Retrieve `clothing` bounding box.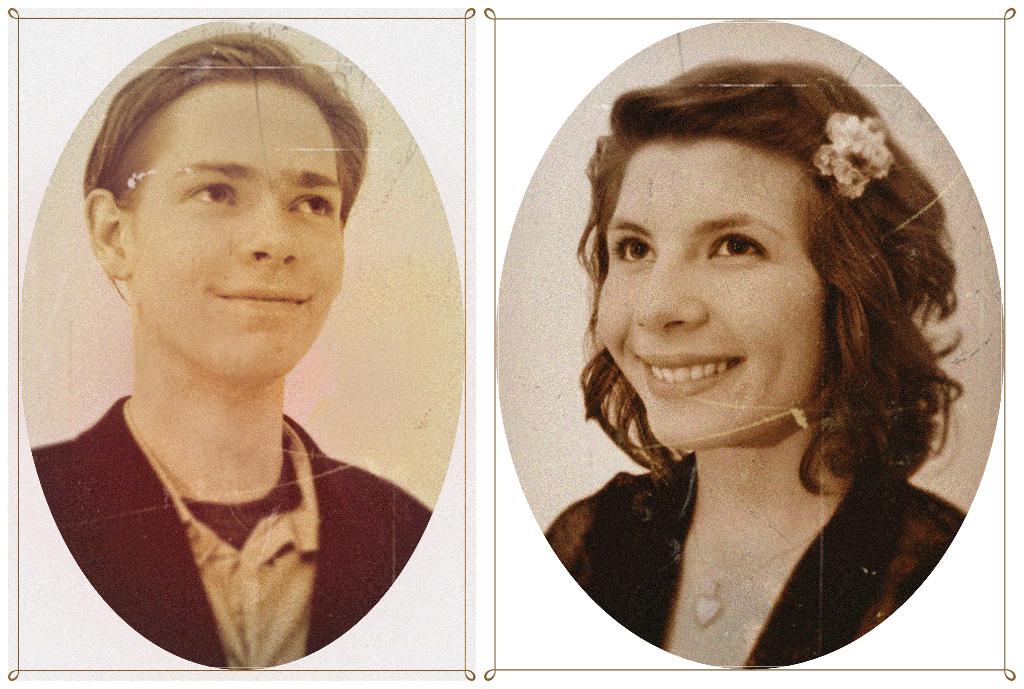
Bounding box: {"x1": 541, "y1": 455, "x2": 963, "y2": 671}.
